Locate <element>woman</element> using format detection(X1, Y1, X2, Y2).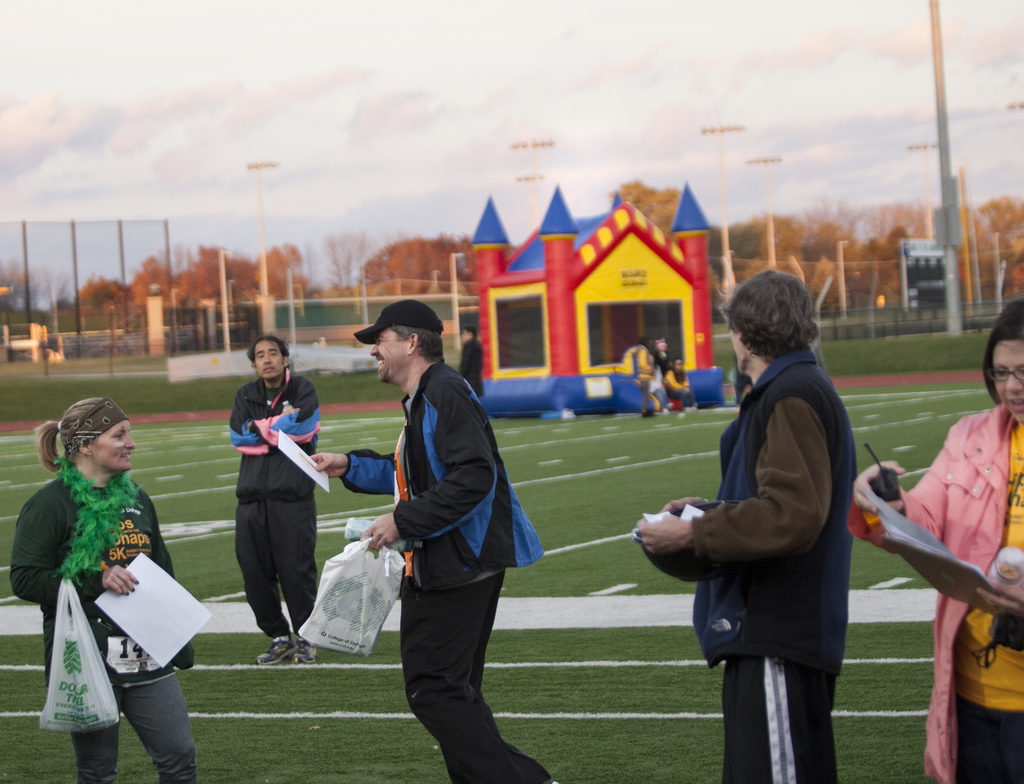
detection(5, 394, 199, 783).
